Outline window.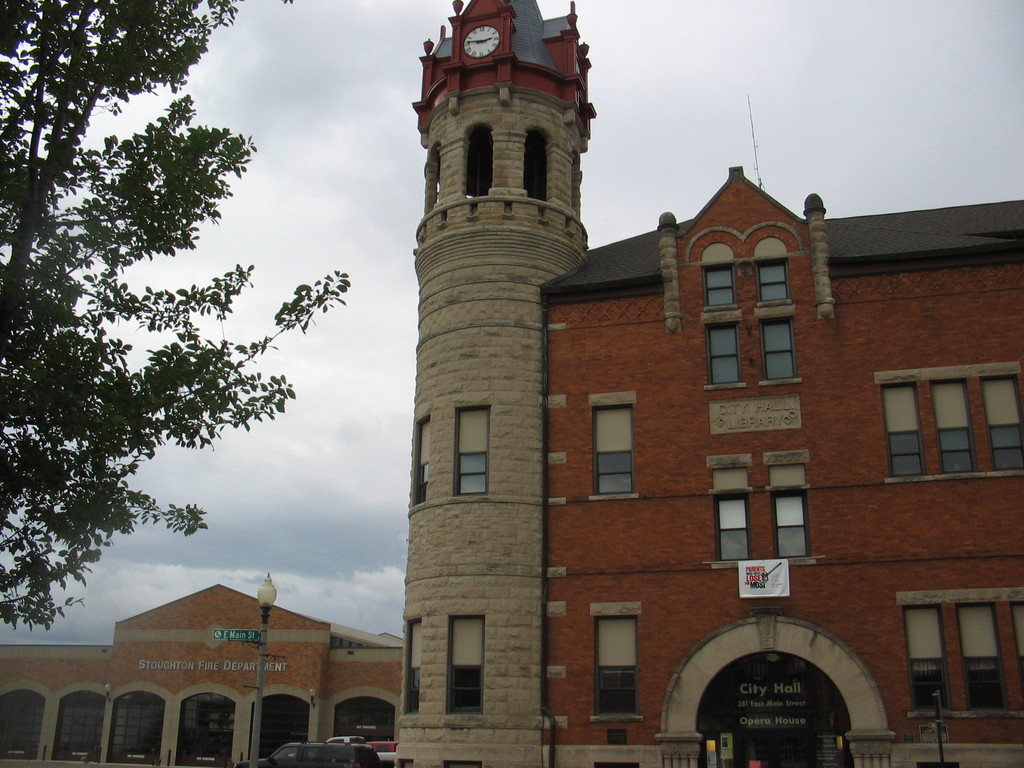
Outline: region(956, 601, 1009, 713).
